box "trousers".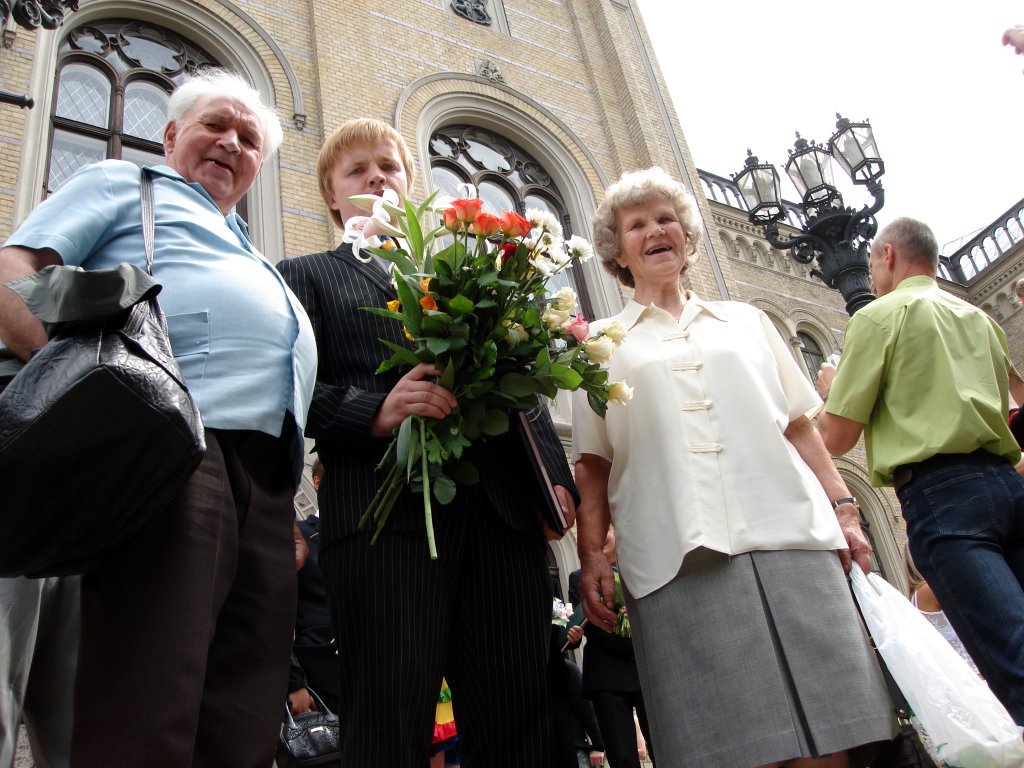
left=65, top=443, right=304, bottom=767.
